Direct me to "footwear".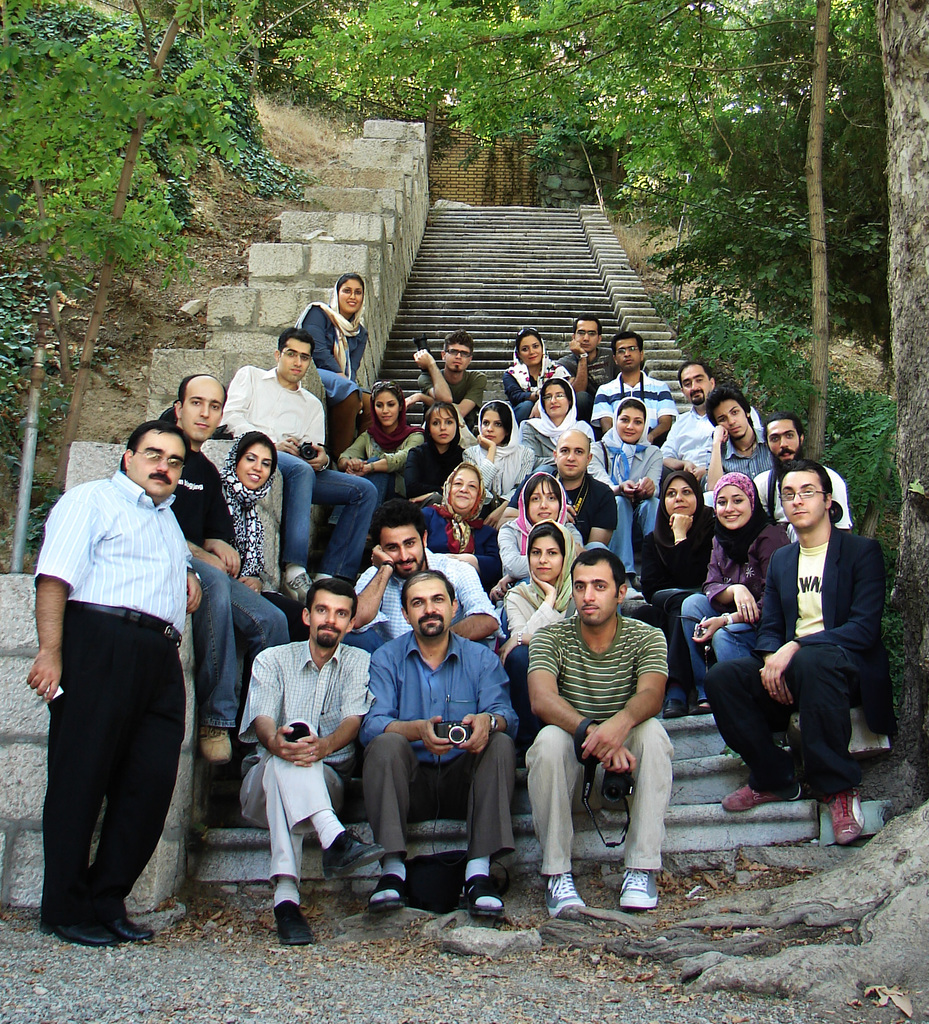
Direction: x1=365 y1=876 x2=402 y2=915.
